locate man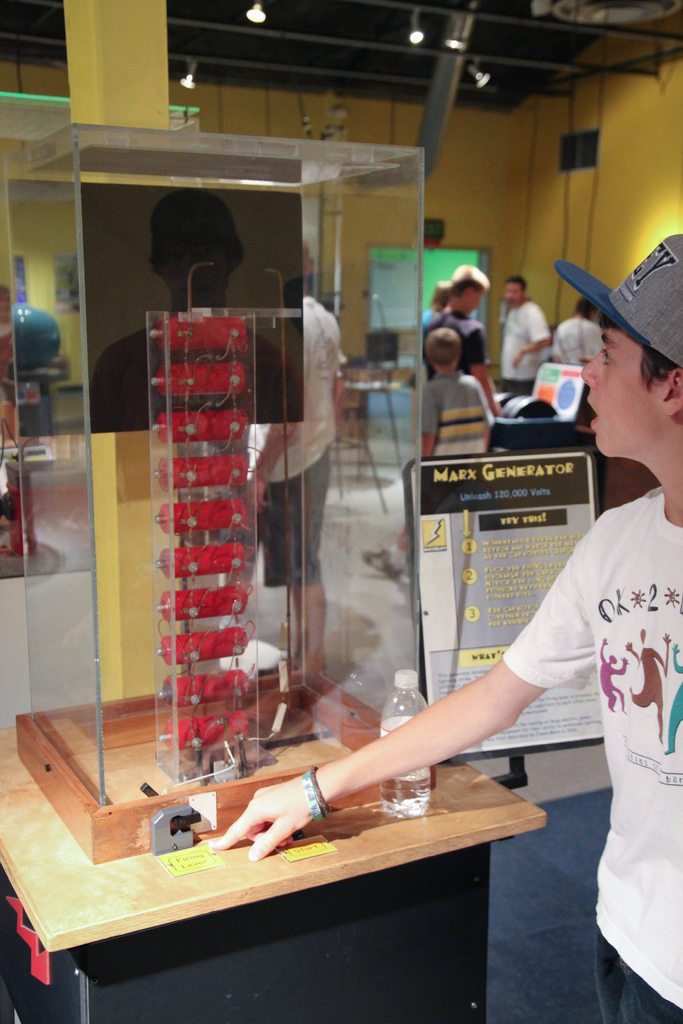
x1=498, y1=266, x2=549, y2=403
